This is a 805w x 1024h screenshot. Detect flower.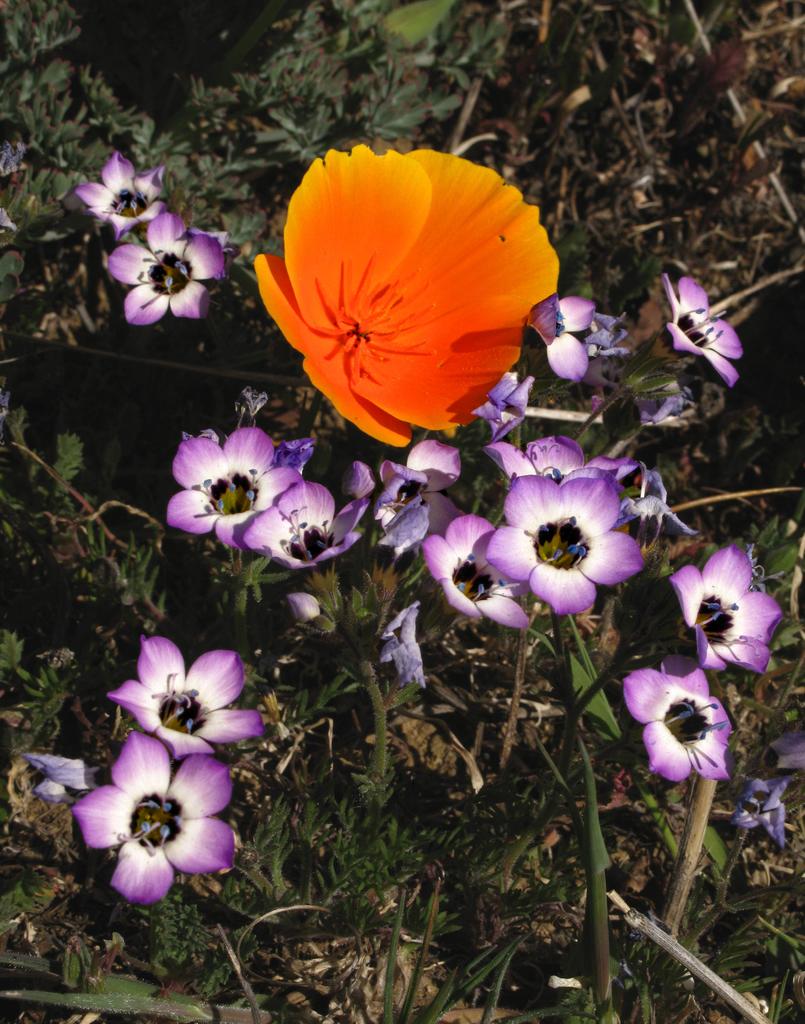
x1=669 y1=547 x2=788 y2=675.
